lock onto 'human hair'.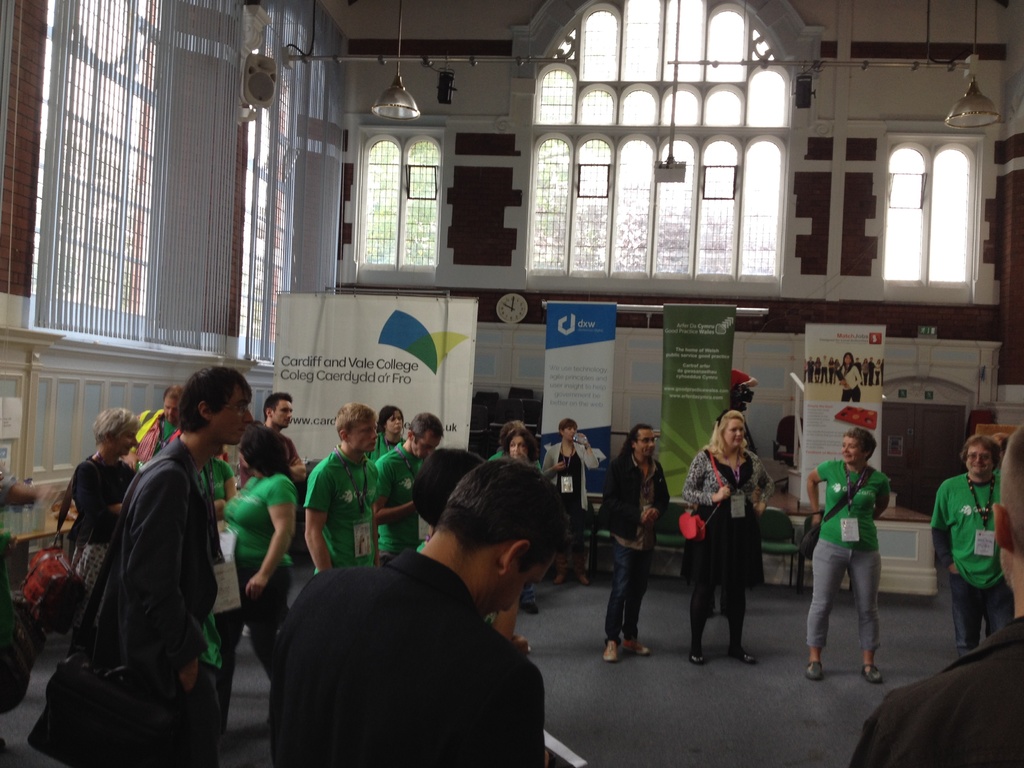
Locked: (left=618, top=426, right=653, bottom=461).
